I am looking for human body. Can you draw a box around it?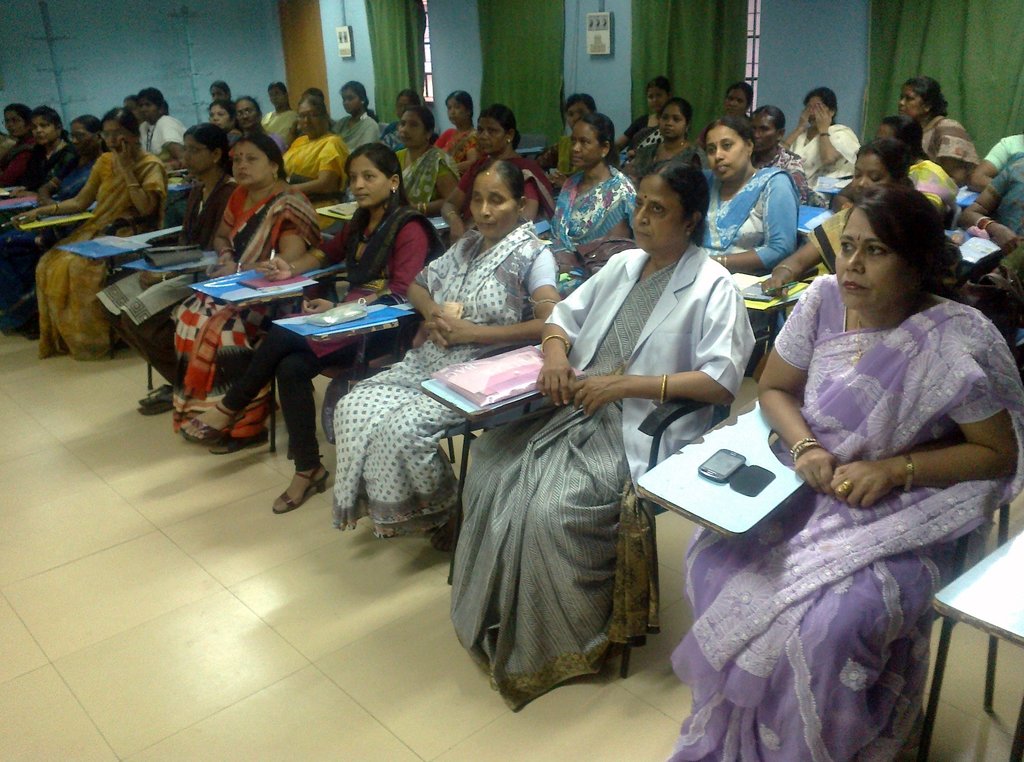
Sure, the bounding box is x1=896, y1=72, x2=981, y2=197.
